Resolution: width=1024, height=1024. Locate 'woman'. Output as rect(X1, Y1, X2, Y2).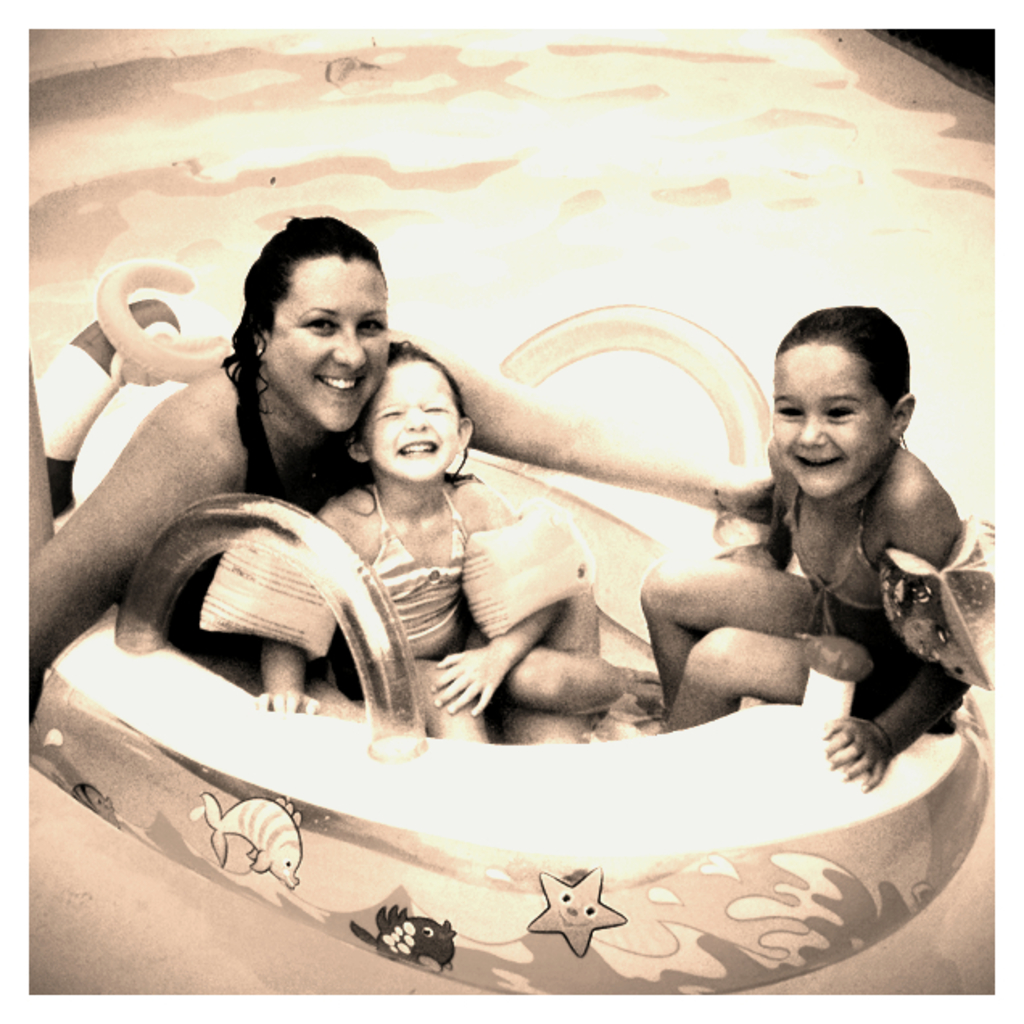
rect(27, 204, 810, 720).
